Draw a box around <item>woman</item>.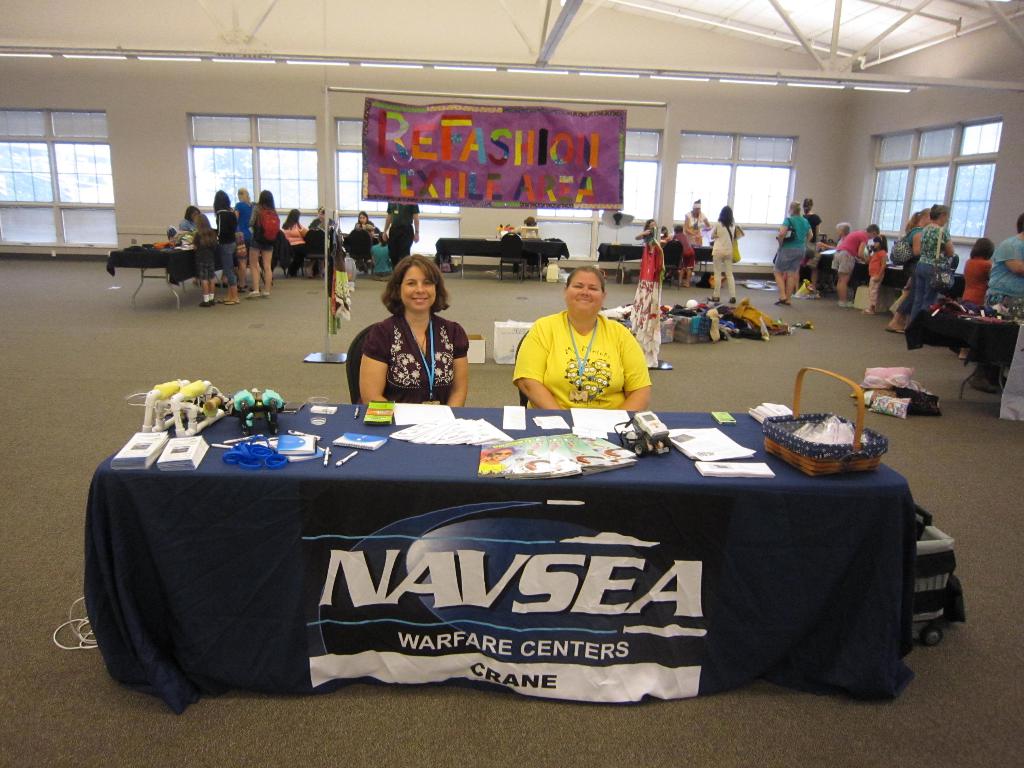
{"left": 508, "top": 264, "right": 654, "bottom": 412}.
